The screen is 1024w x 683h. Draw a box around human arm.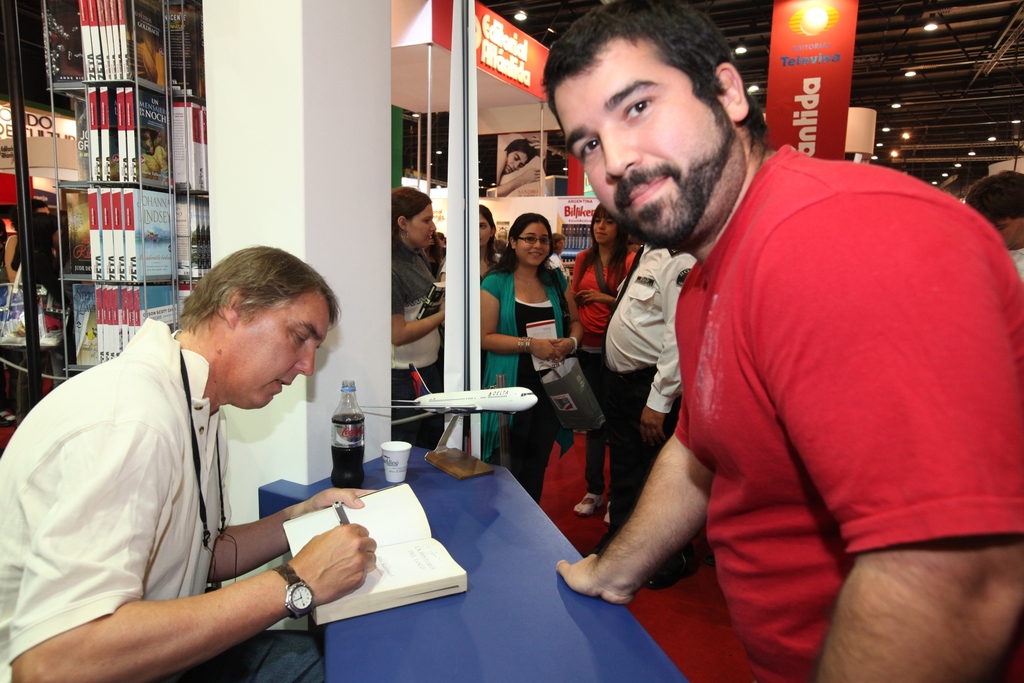
bbox=(542, 271, 597, 360).
